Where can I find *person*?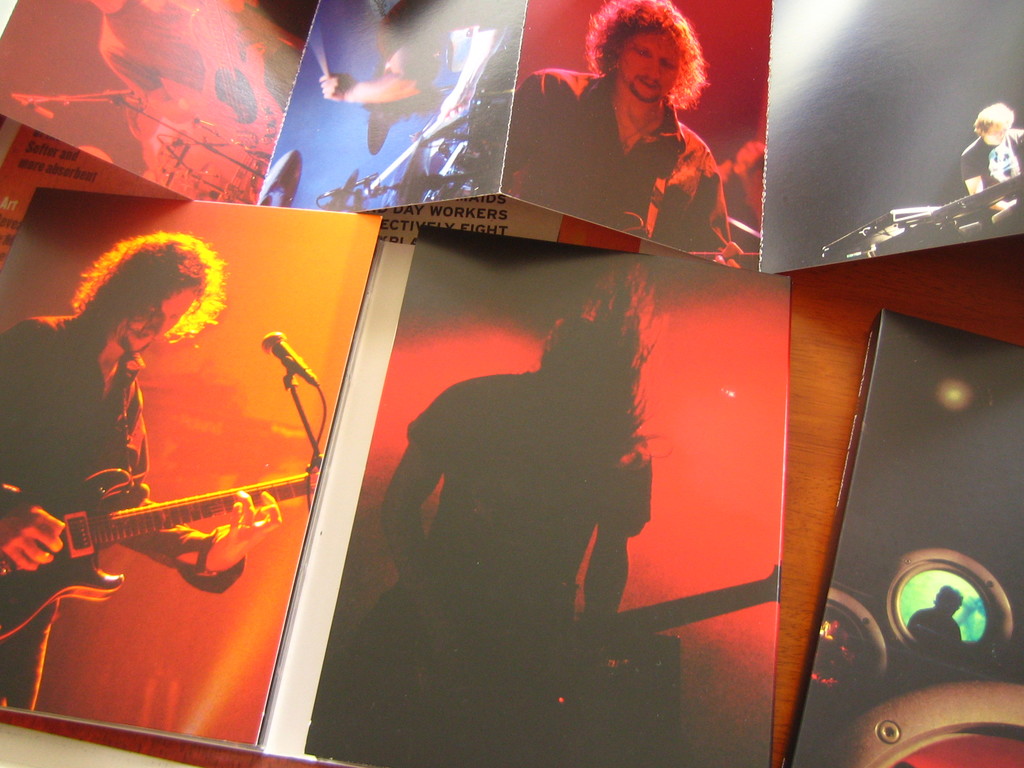
You can find it at 88 0 301 137.
